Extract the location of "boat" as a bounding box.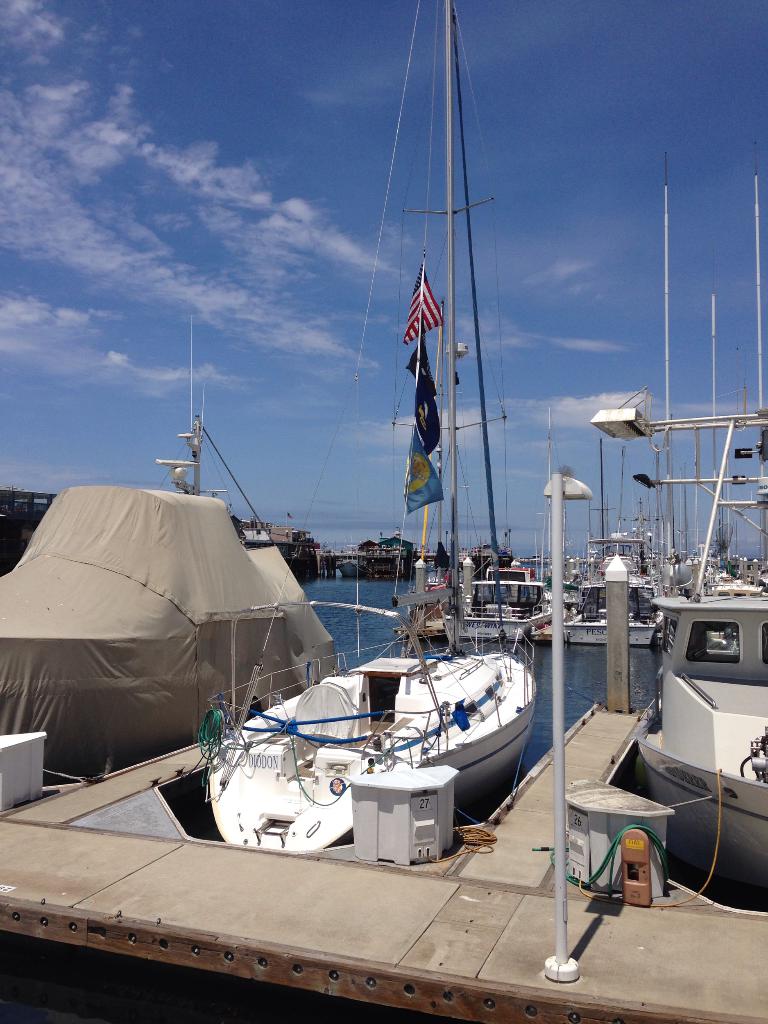
589, 140, 767, 902.
